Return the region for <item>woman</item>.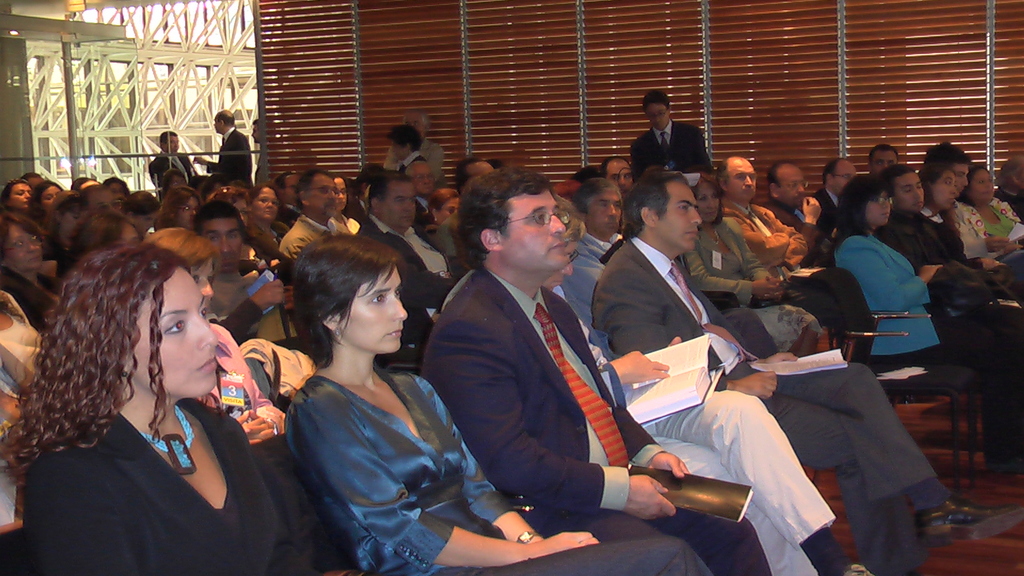
[left=31, top=179, right=61, bottom=211].
